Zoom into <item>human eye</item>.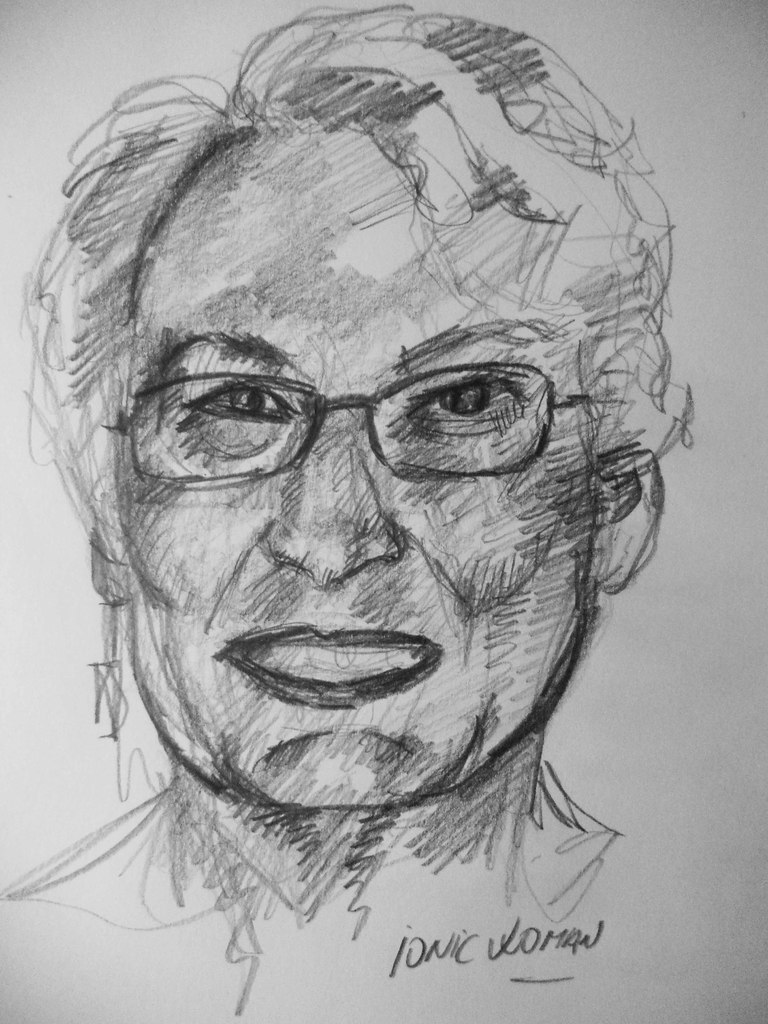
Zoom target: (184,372,300,435).
